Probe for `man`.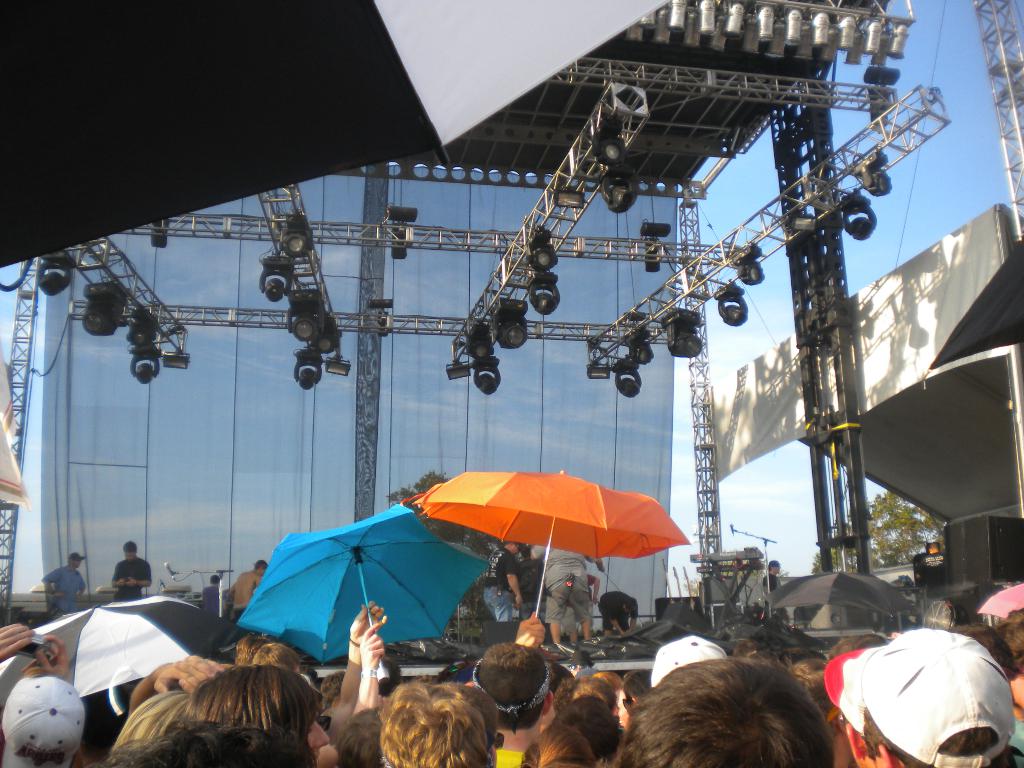
Probe result: 525/537/608/644.
